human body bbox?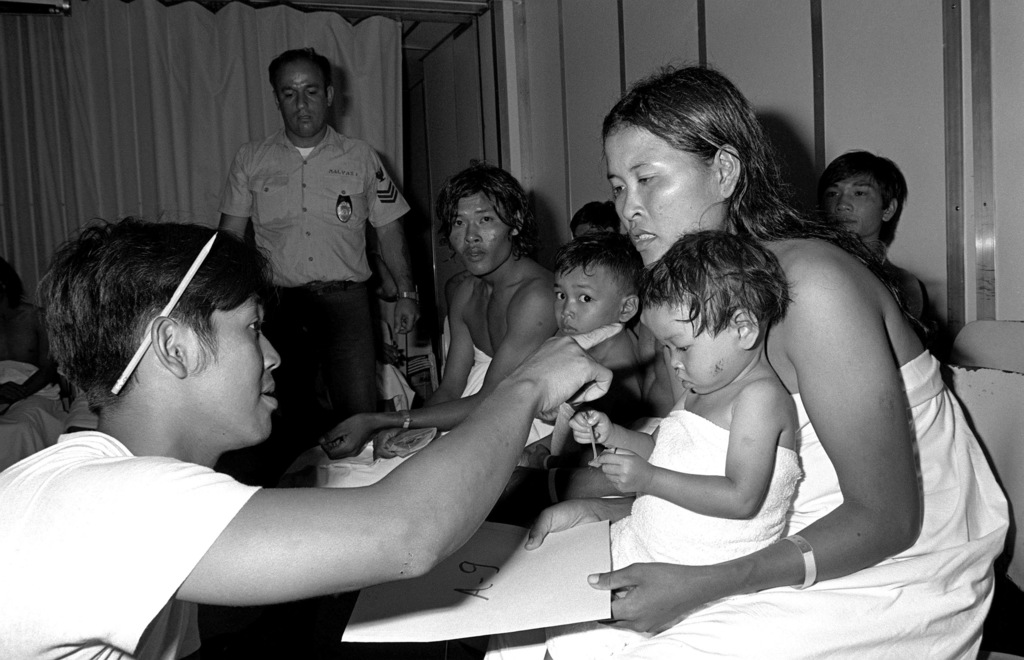
{"x1": 817, "y1": 145, "x2": 940, "y2": 340}
